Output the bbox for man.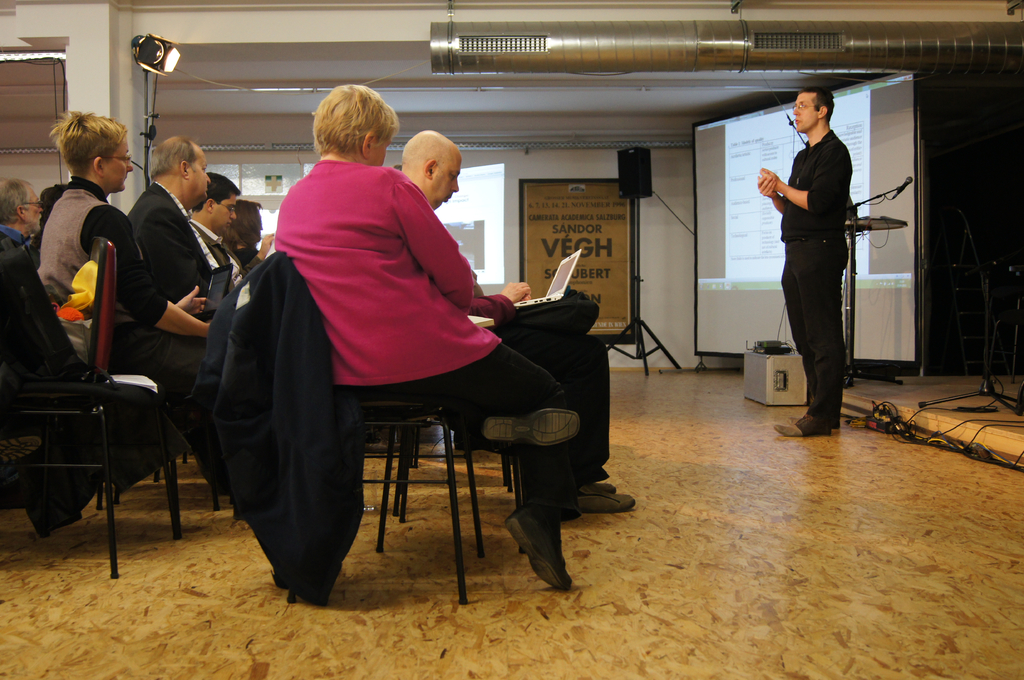
l=196, t=179, r=252, b=277.
